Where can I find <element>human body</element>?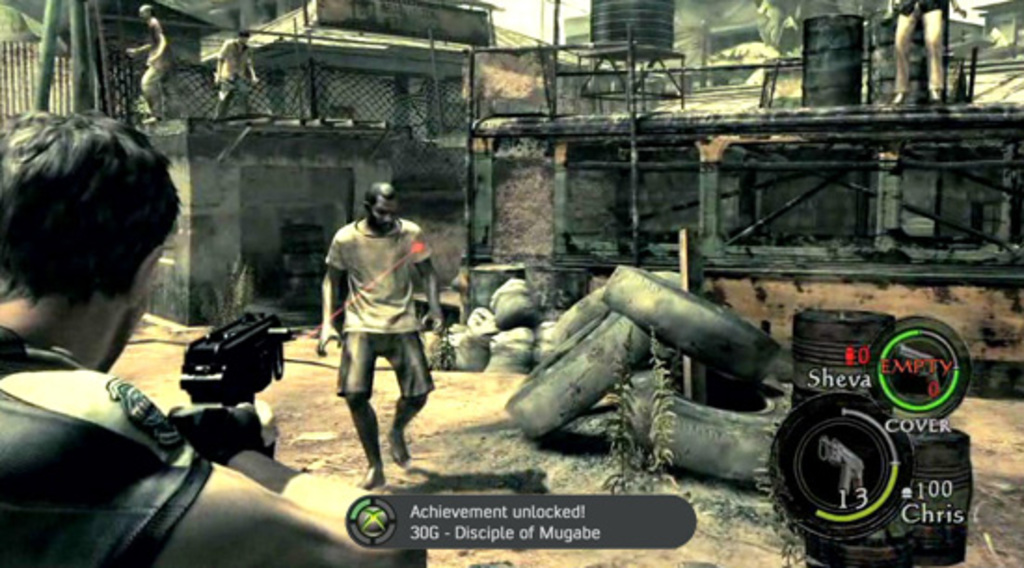
You can find it at bbox=[0, 112, 424, 566].
